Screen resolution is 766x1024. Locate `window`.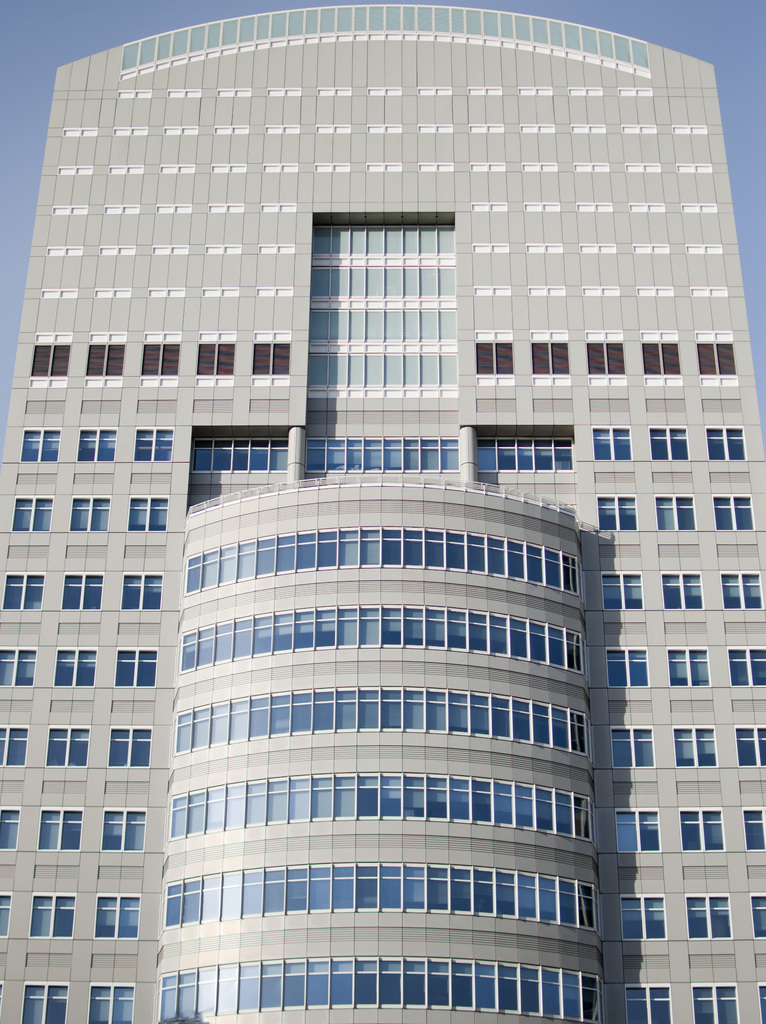
bbox(743, 888, 765, 941).
